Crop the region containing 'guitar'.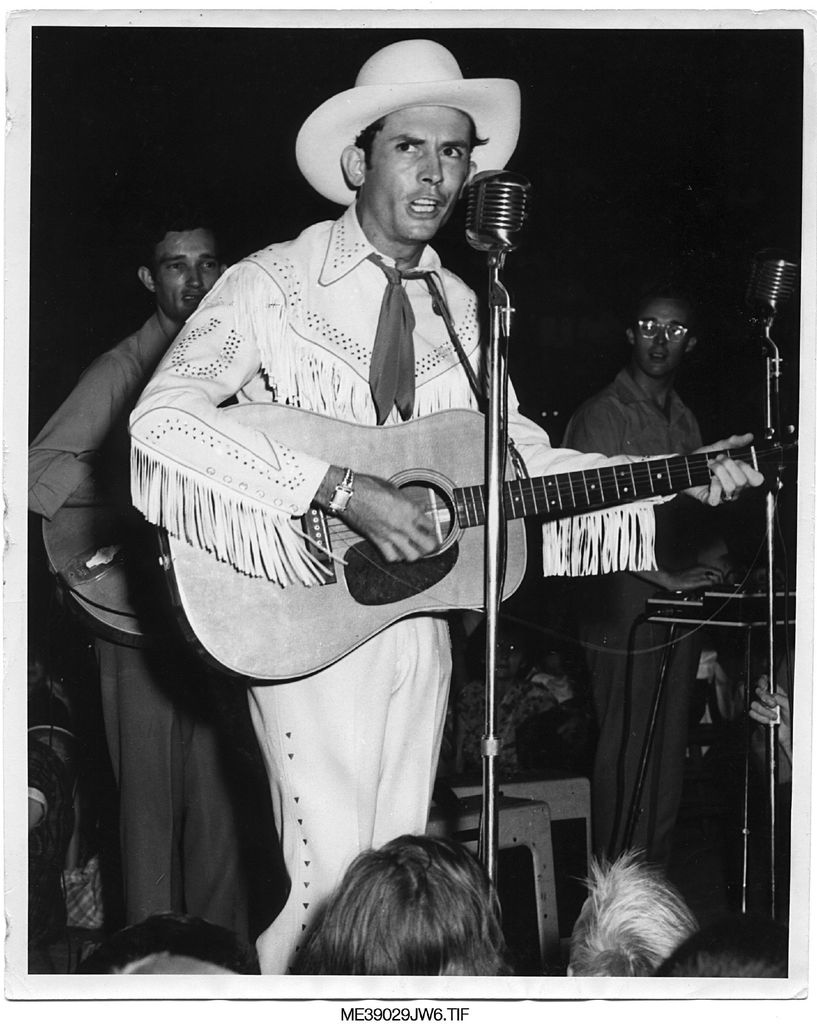
Crop region: 40,454,193,659.
